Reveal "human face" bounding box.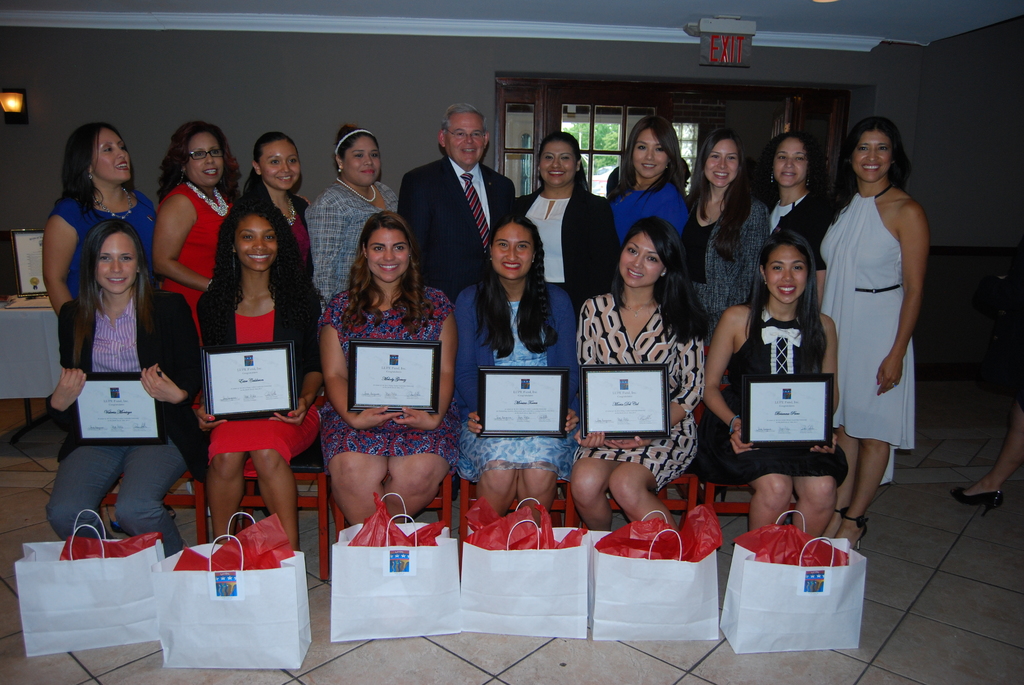
Revealed: rect(187, 133, 223, 182).
